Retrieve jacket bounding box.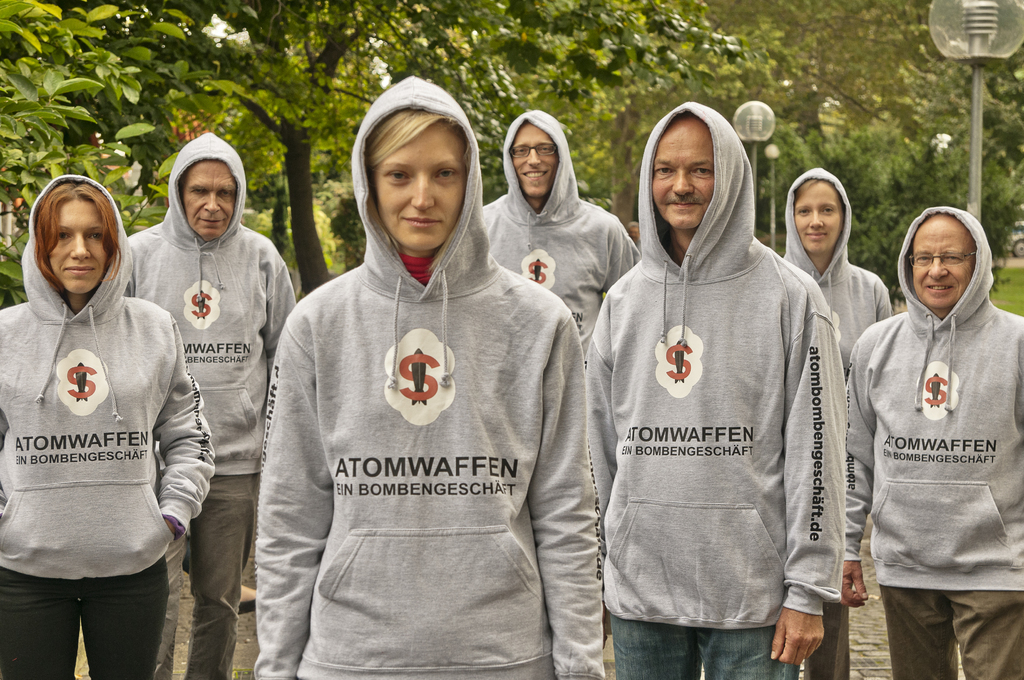
Bounding box: box(598, 100, 860, 654).
